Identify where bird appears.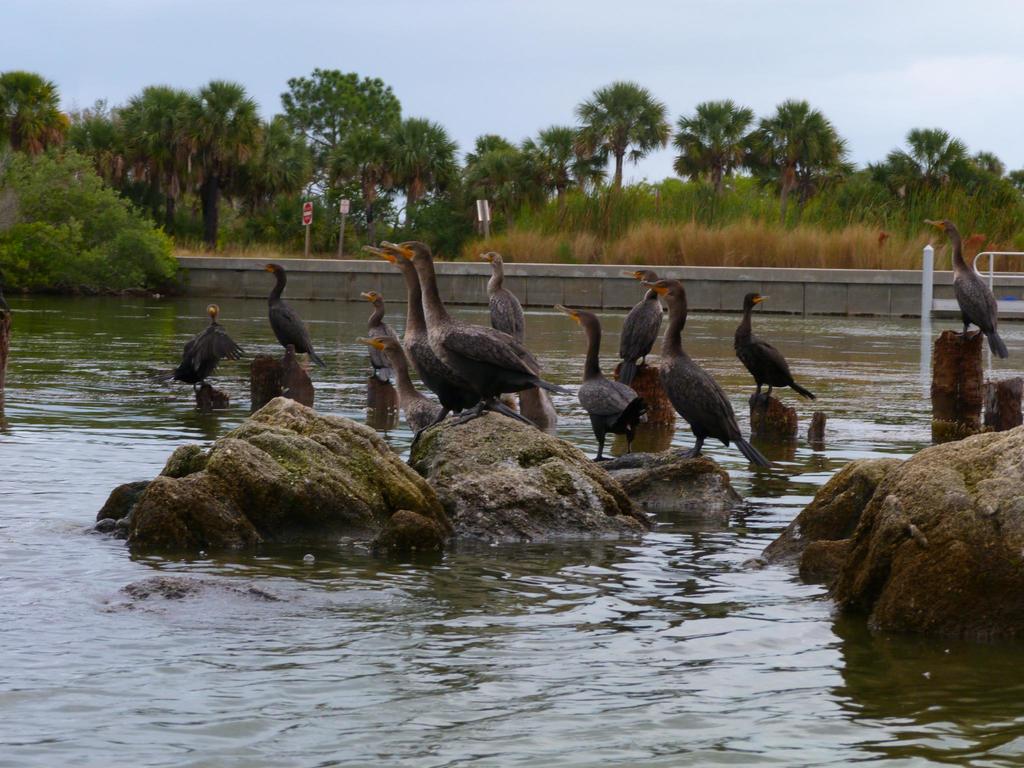
Appears at 376 236 578 428.
